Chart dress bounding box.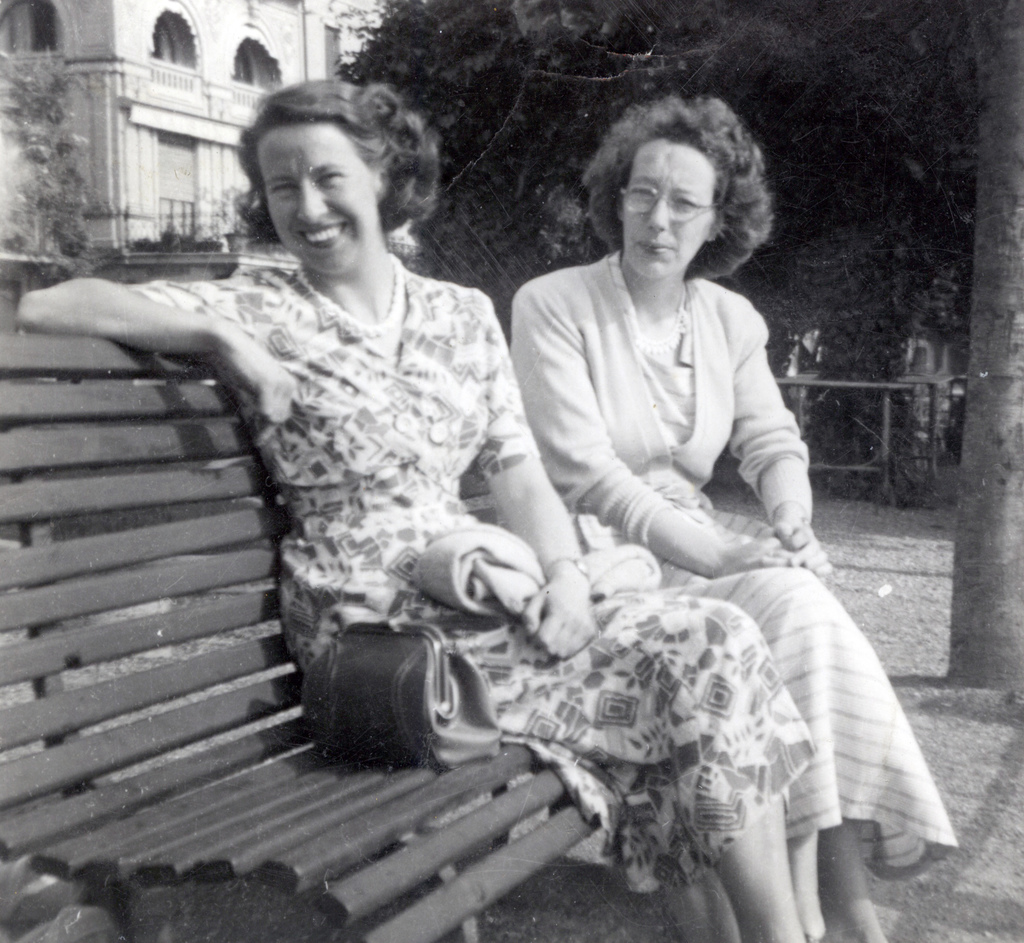
Charted: region(117, 264, 813, 892).
